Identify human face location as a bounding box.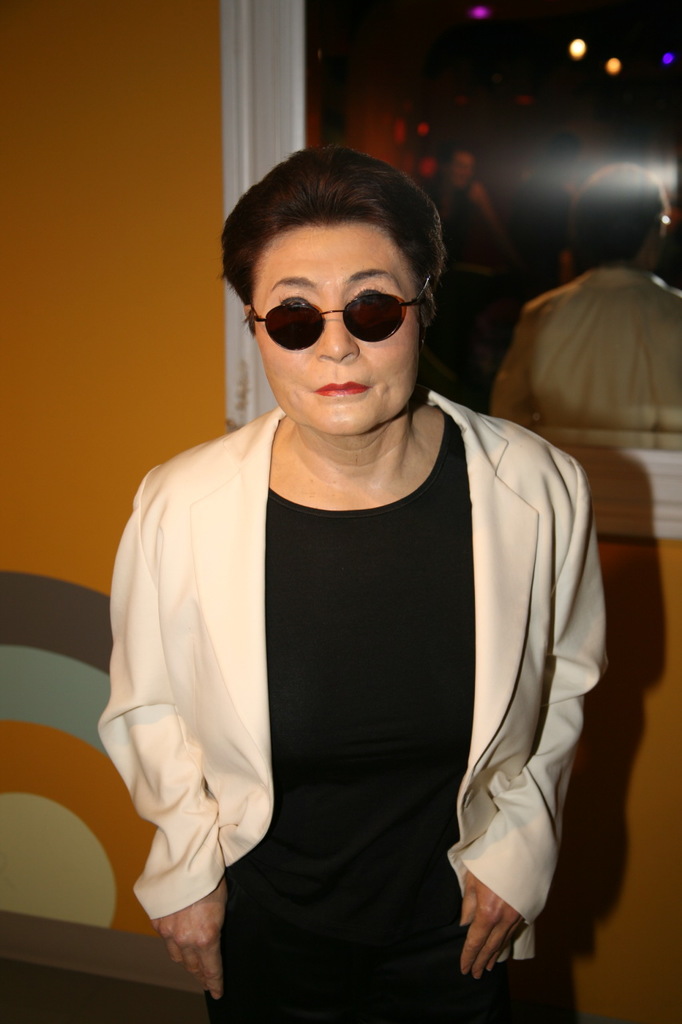
locate(253, 223, 421, 433).
